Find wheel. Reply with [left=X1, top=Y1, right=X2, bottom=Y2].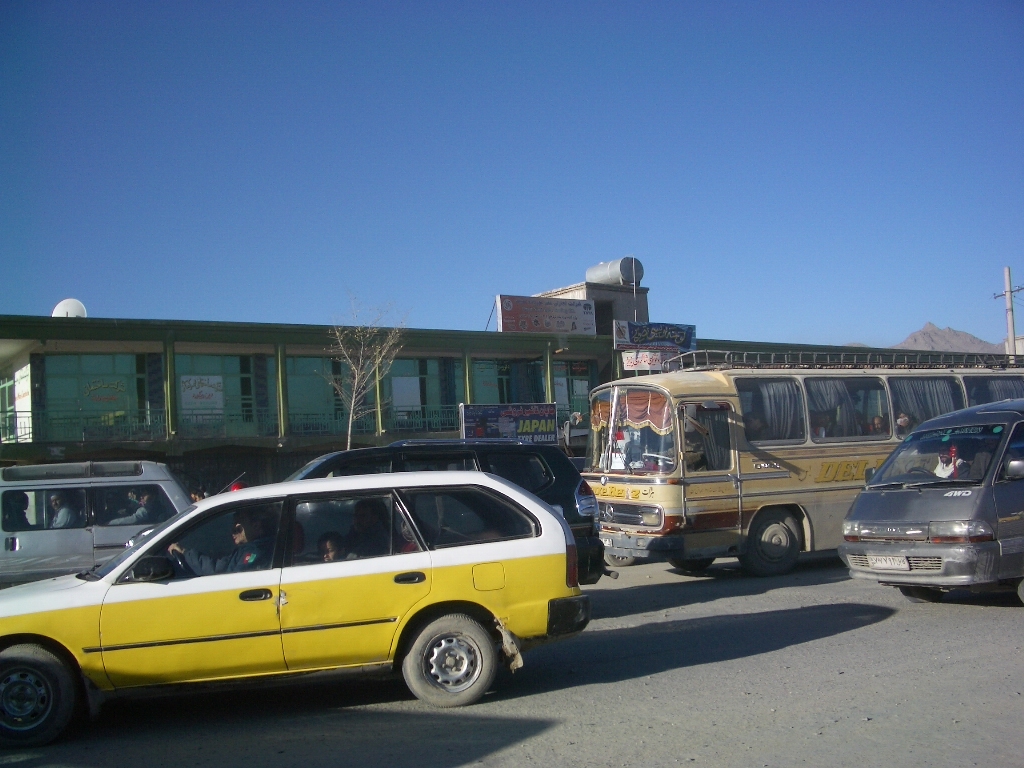
[left=401, top=611, right=492, bottom=706].
